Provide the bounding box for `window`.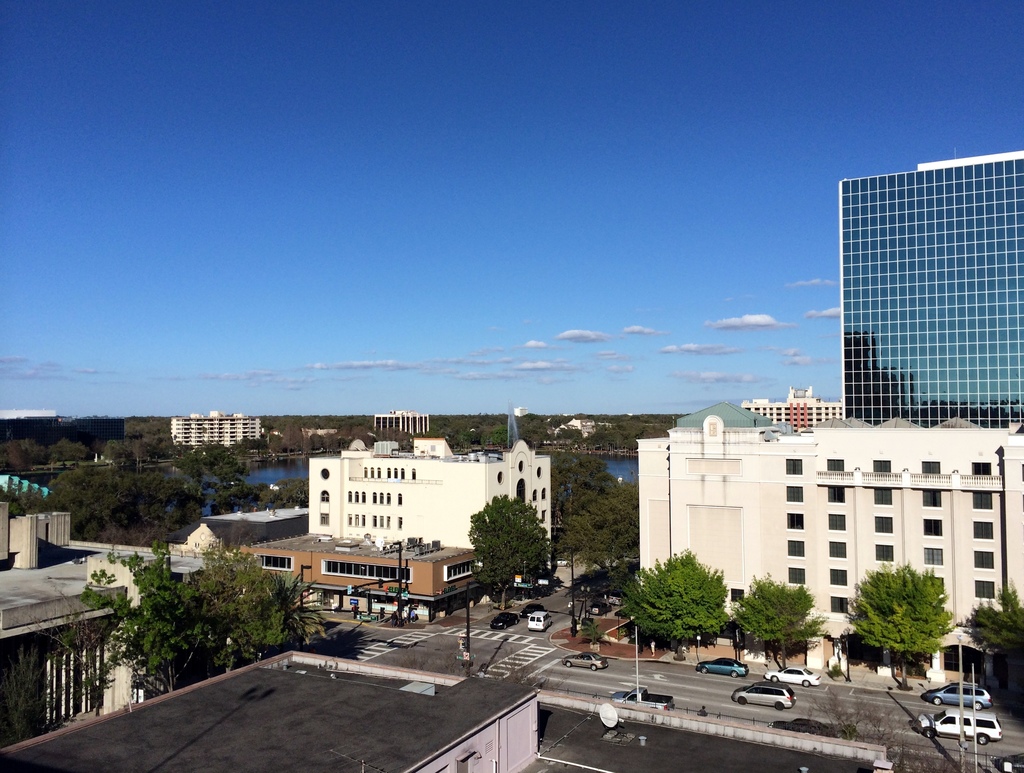
{"left": 922, "top": 461, "right": 943, "bottom": 477}.
